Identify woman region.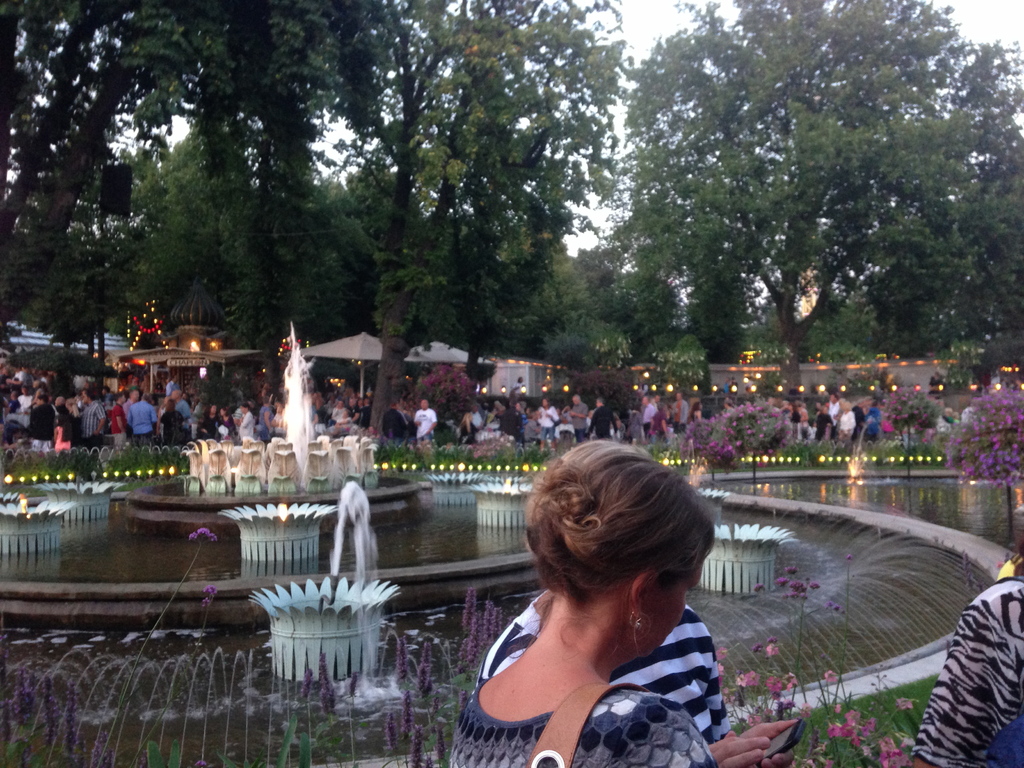
Region: rect(238, 403, 252, 440).
